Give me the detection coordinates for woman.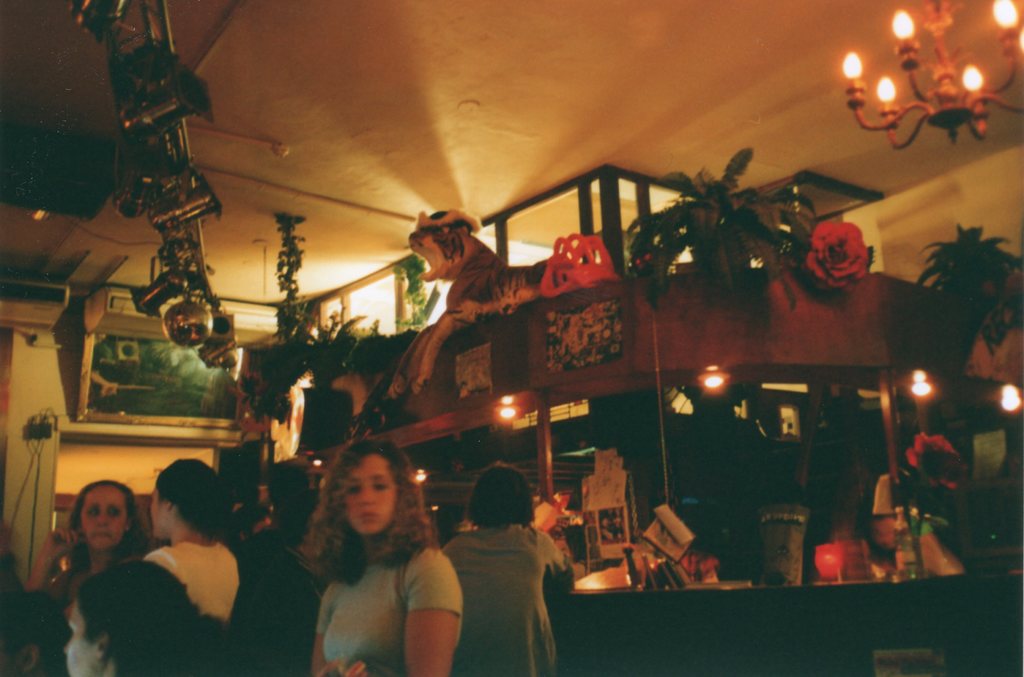
pyautogui.locateOnScreen(138, 459, 247, 635).
